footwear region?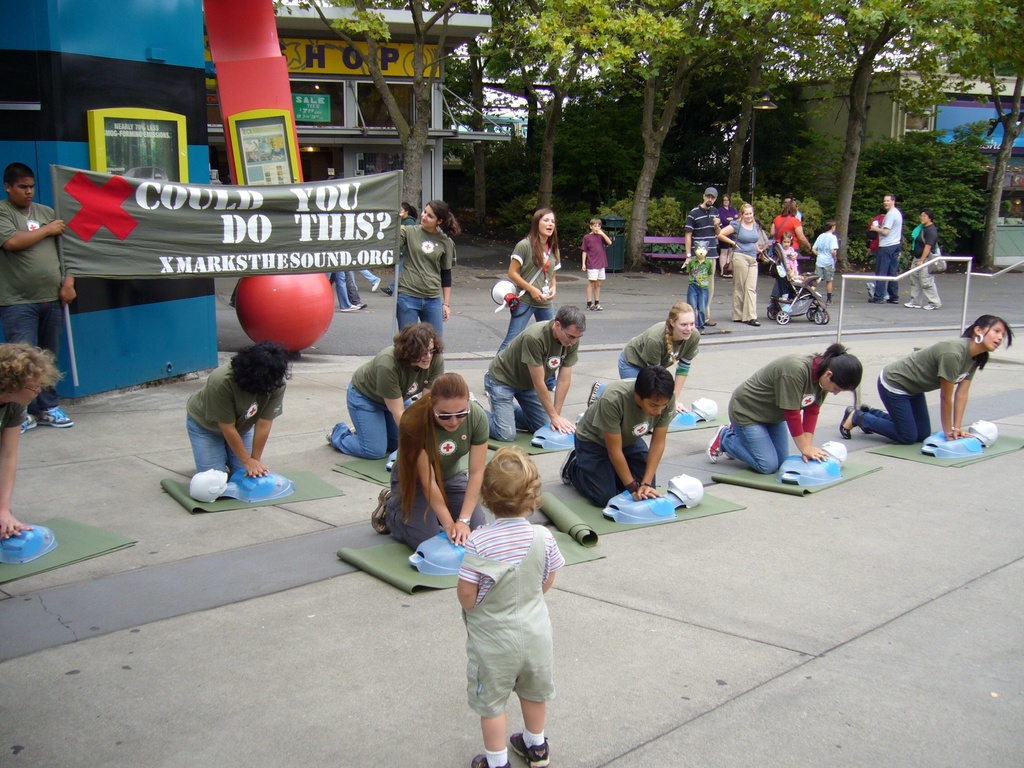
crop(902, 299, 920, 307)
